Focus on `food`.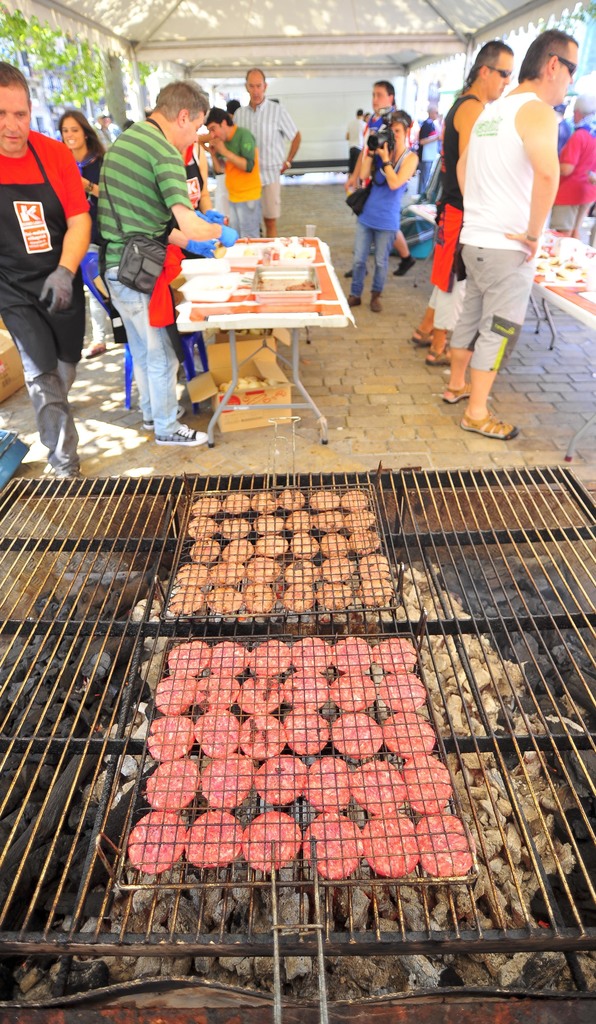
Focused at Rect(144, 753, 203, 813).
